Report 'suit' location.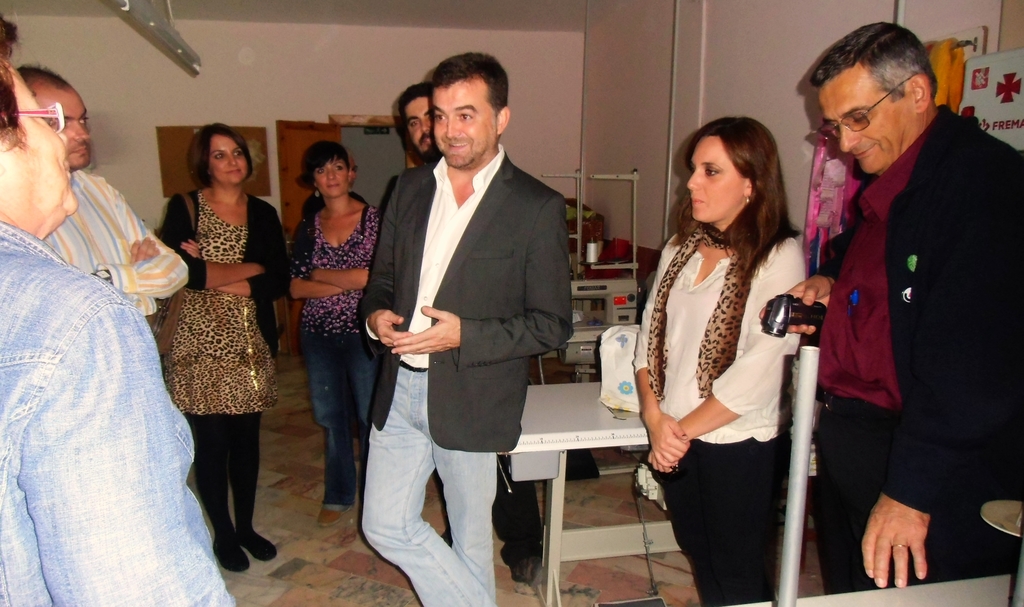
Report: locate(354, 142, 574, 453).
